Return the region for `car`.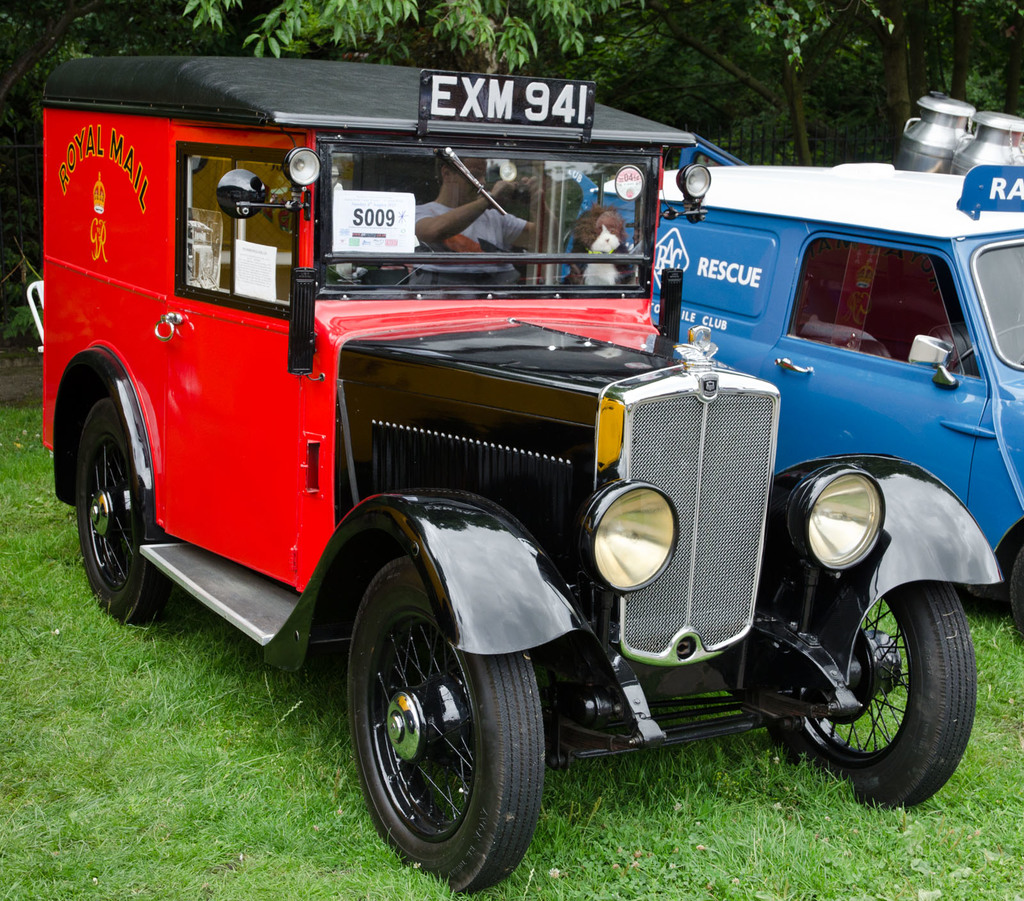
<bbox>561, 163, 1023, 653</bbox>.
